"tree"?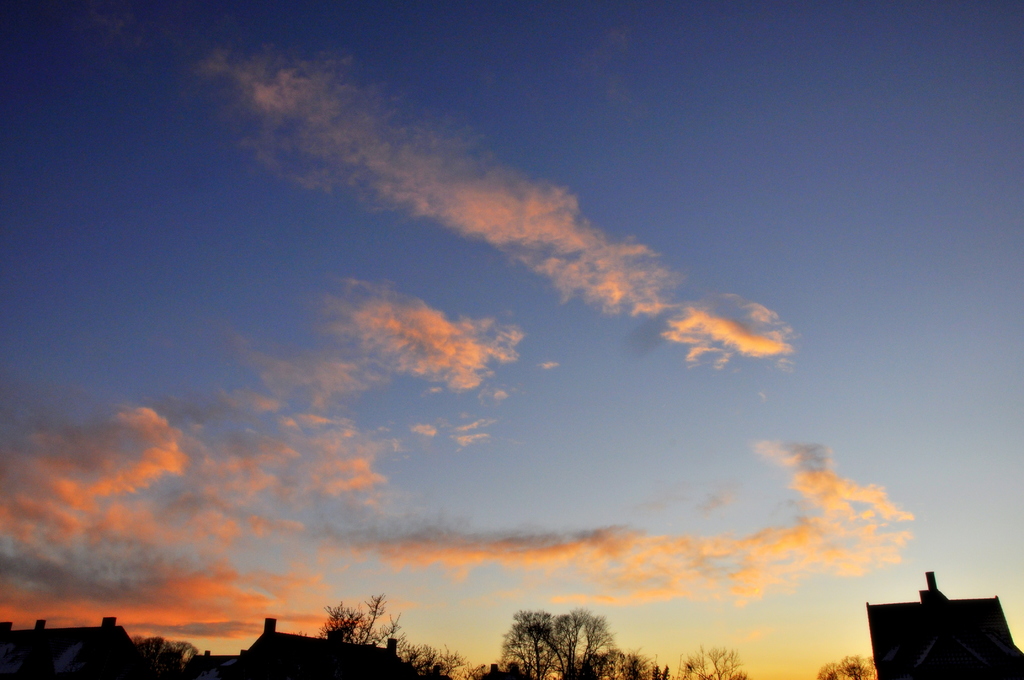
bbox=[310, 597, 389, 667]
